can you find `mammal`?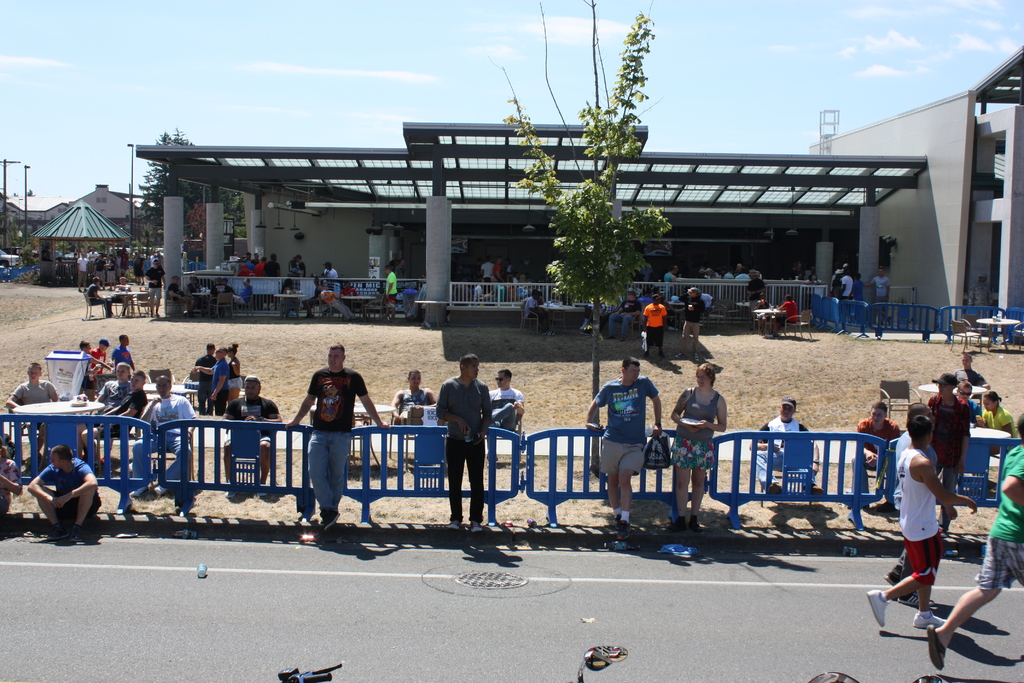
Yes, bounding box: bbox(643, 291, 651, 307).
